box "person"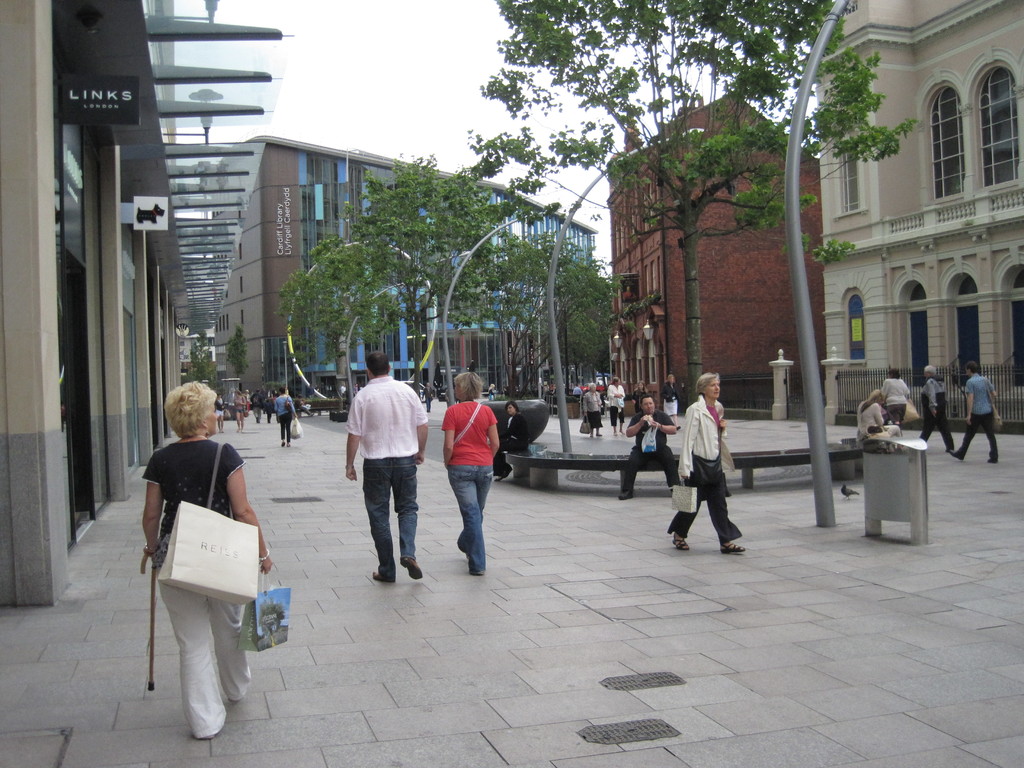
Rect(949, 357, 1000, 459)
